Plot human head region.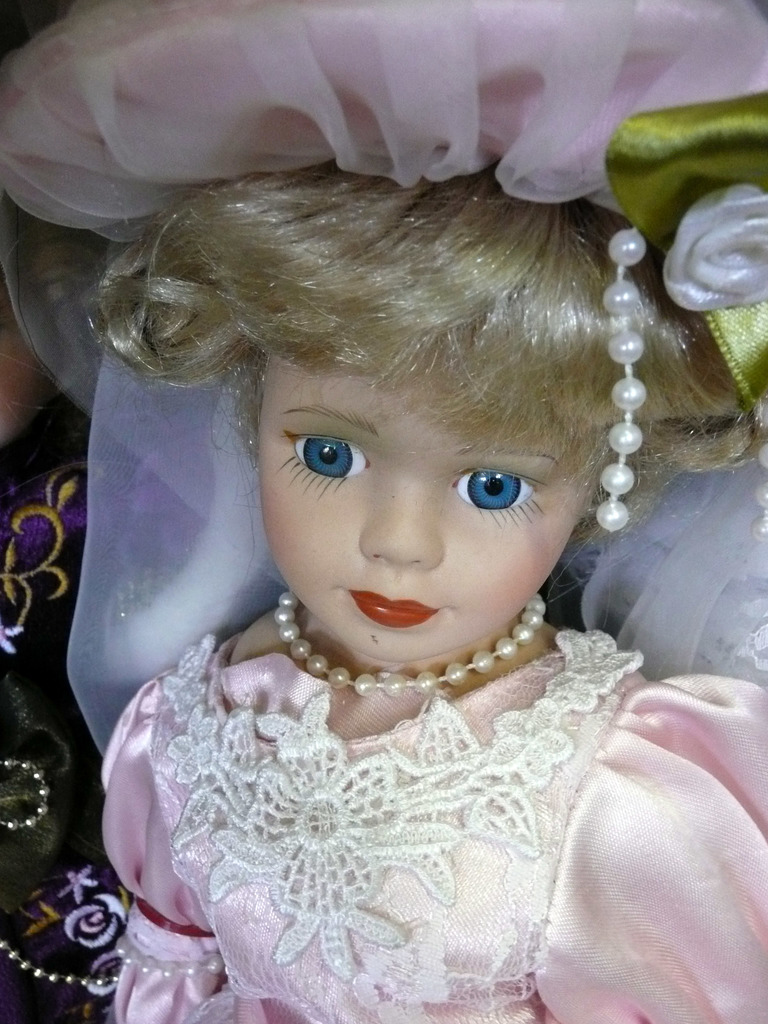
Plotted at rect(150, 171, 679, 655).
